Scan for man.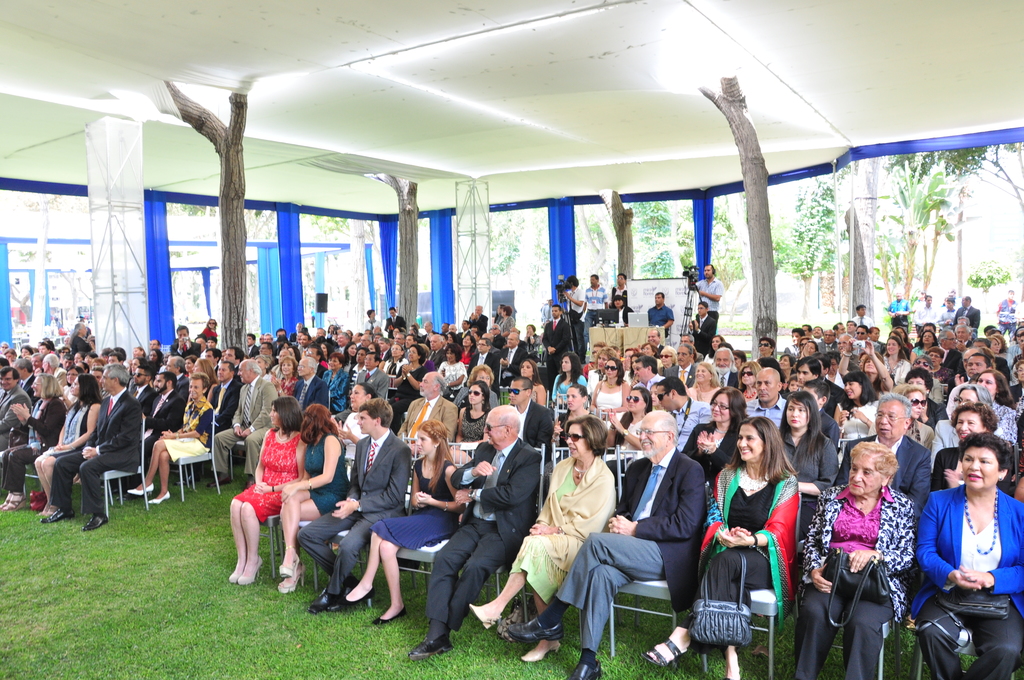
Scan result: bbox(744, 368, 788, 428).
